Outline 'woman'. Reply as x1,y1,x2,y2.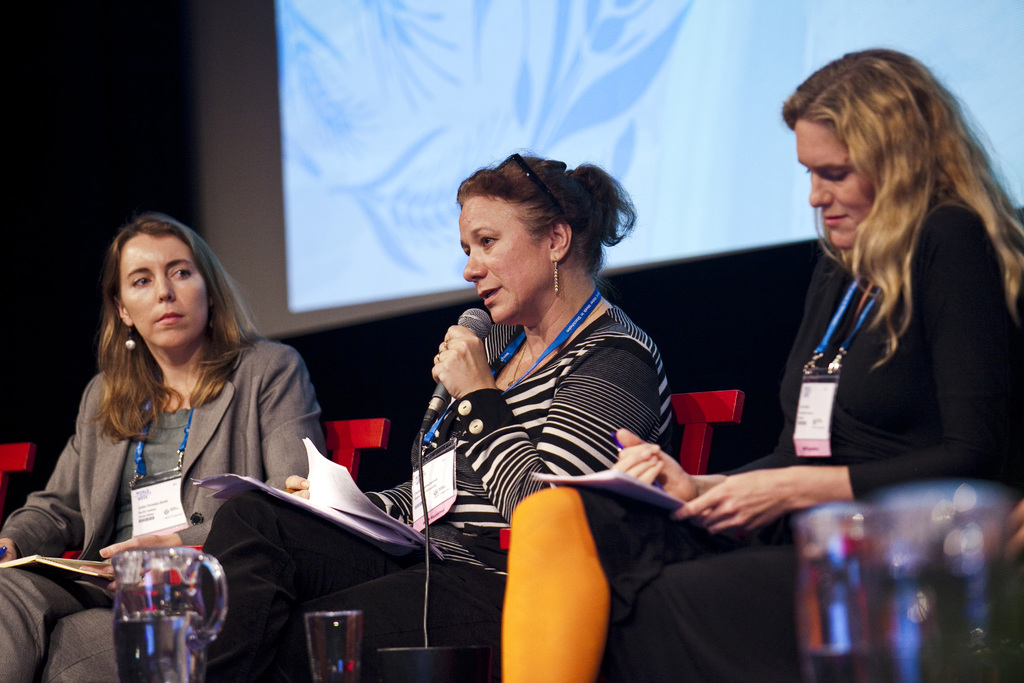
489,53,1023,682.
